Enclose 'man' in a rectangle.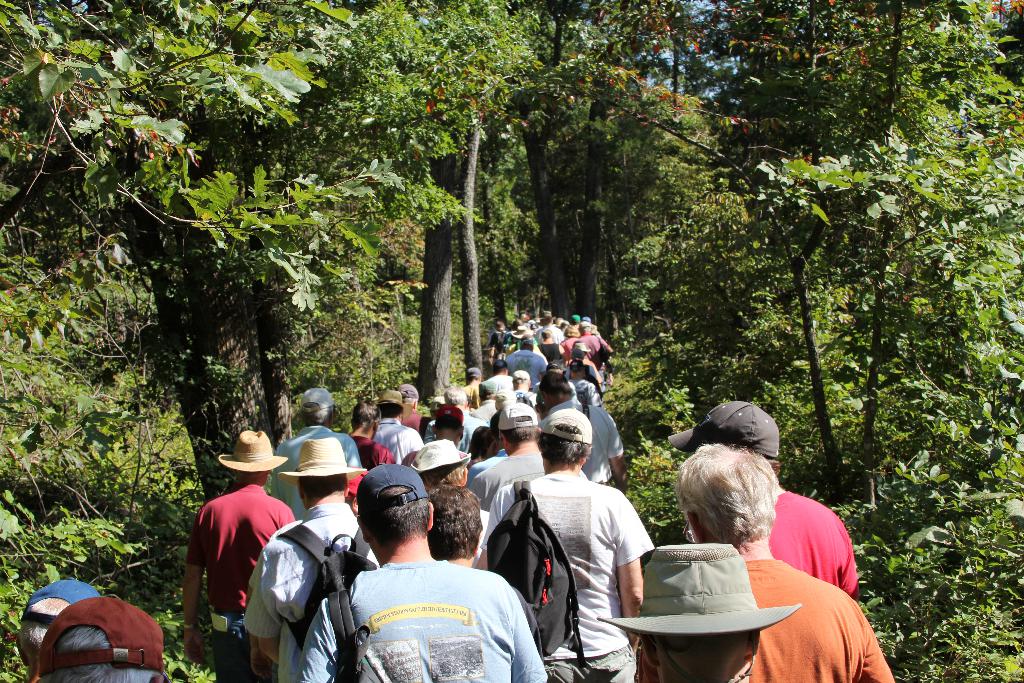
(left=238, top=434, right=386, bottom=682).
